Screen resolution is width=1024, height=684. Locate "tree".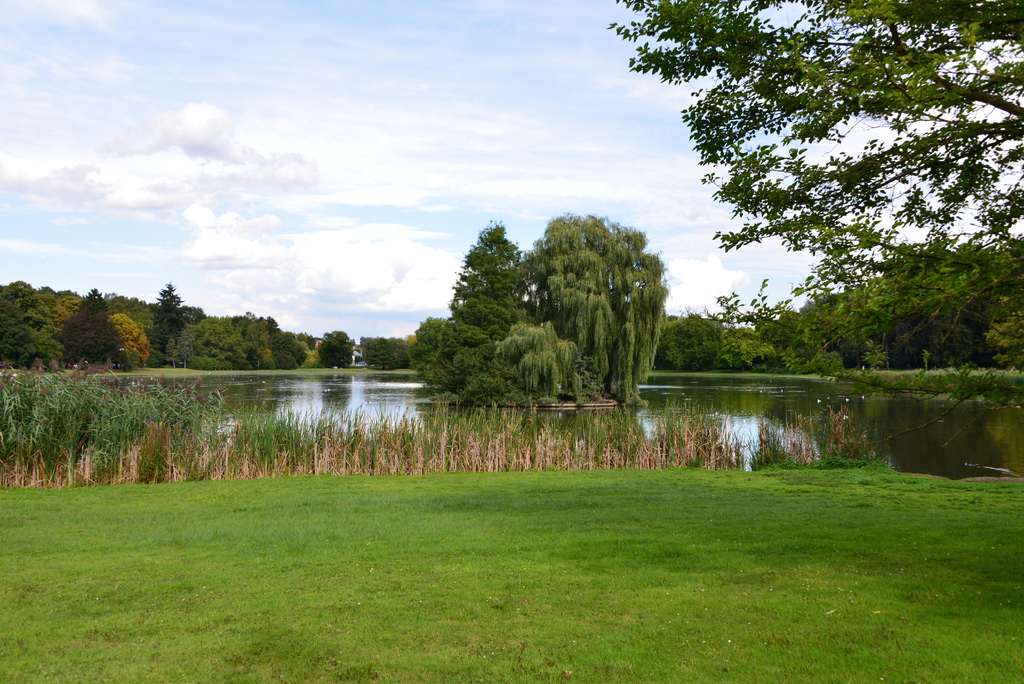
select_region(604, 0, 1023, 336).
